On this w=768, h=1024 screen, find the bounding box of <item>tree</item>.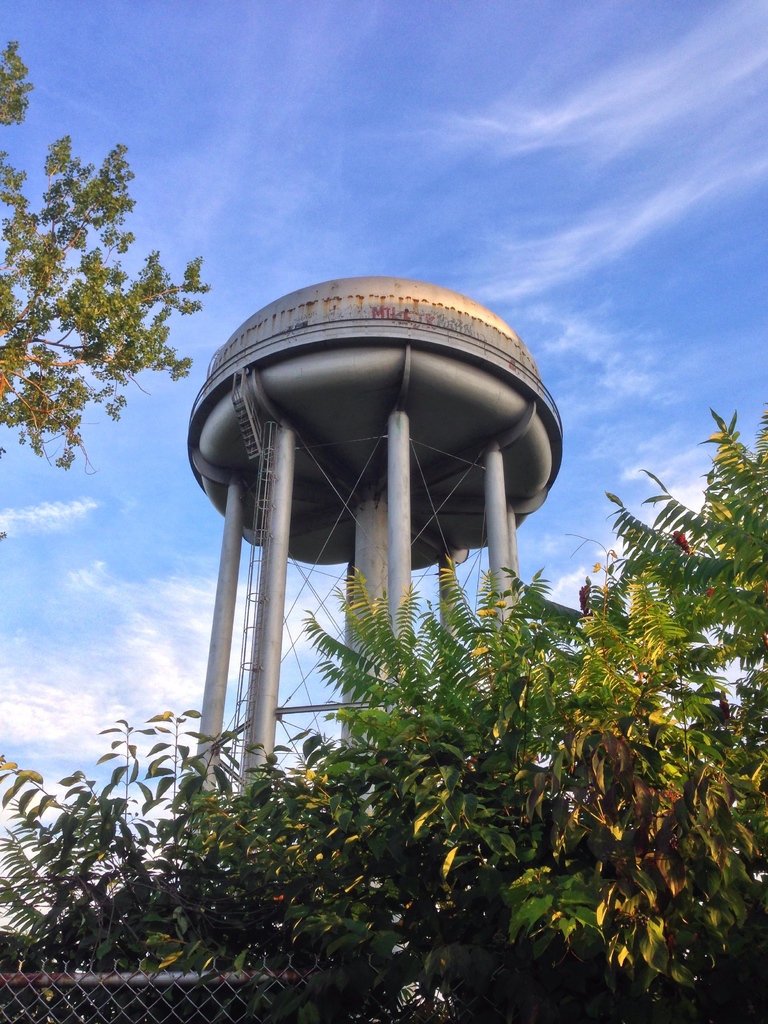
Bounding box: 7:420:767:1023.
